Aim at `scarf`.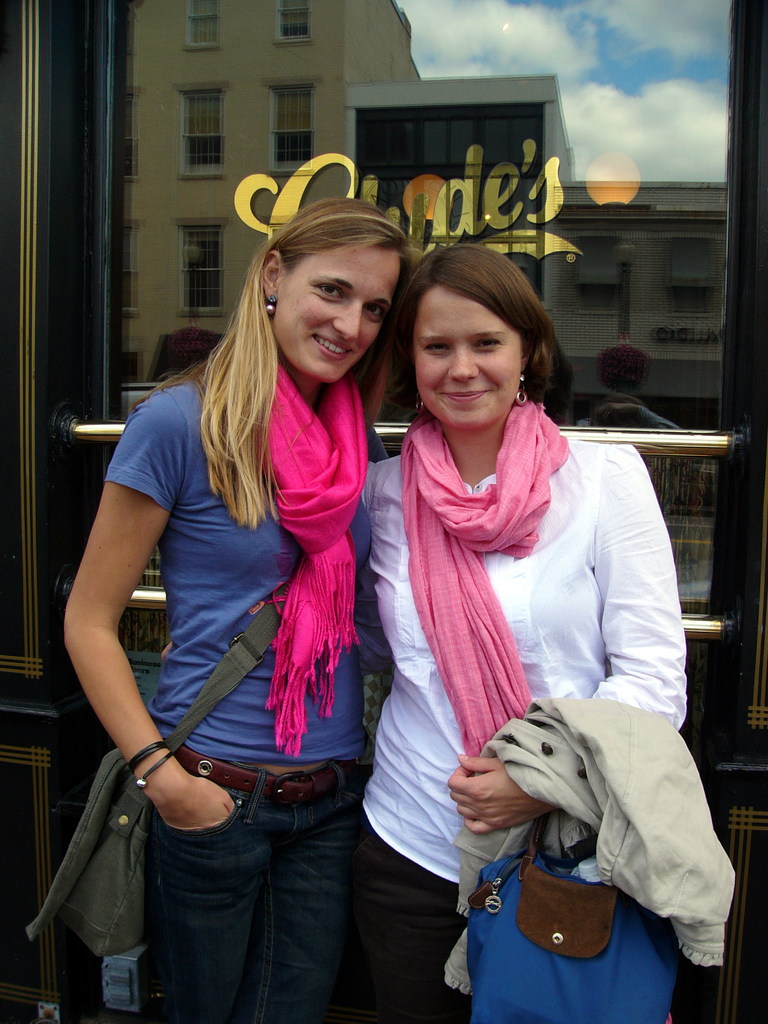
Aimed at (left=257, top=348, right=374, bottom=764).
